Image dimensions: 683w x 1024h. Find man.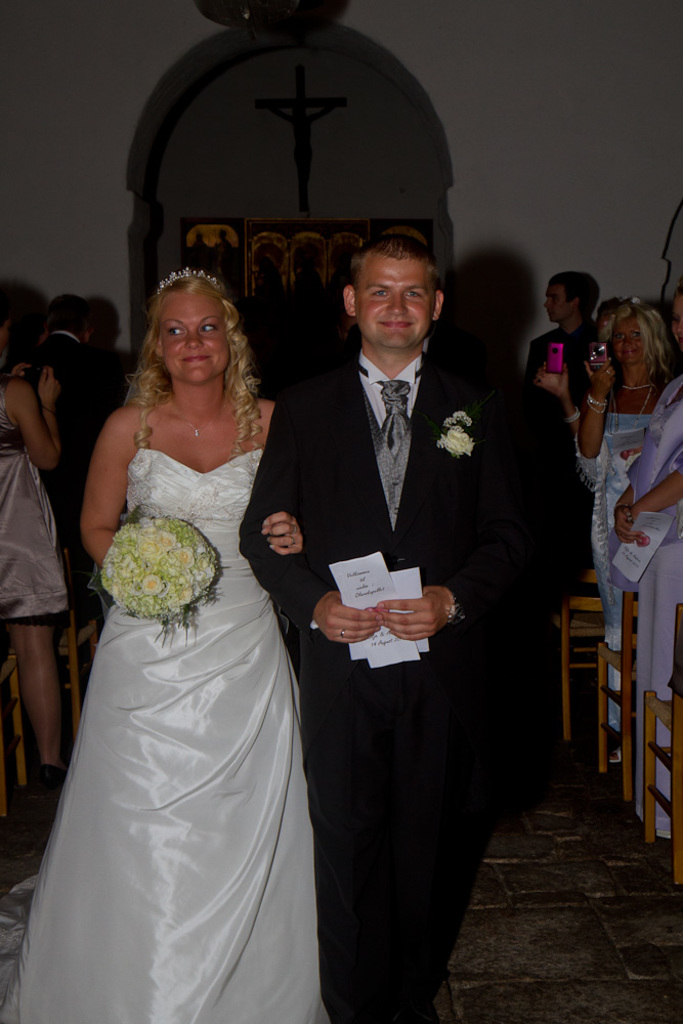
(267,96,336,217).
